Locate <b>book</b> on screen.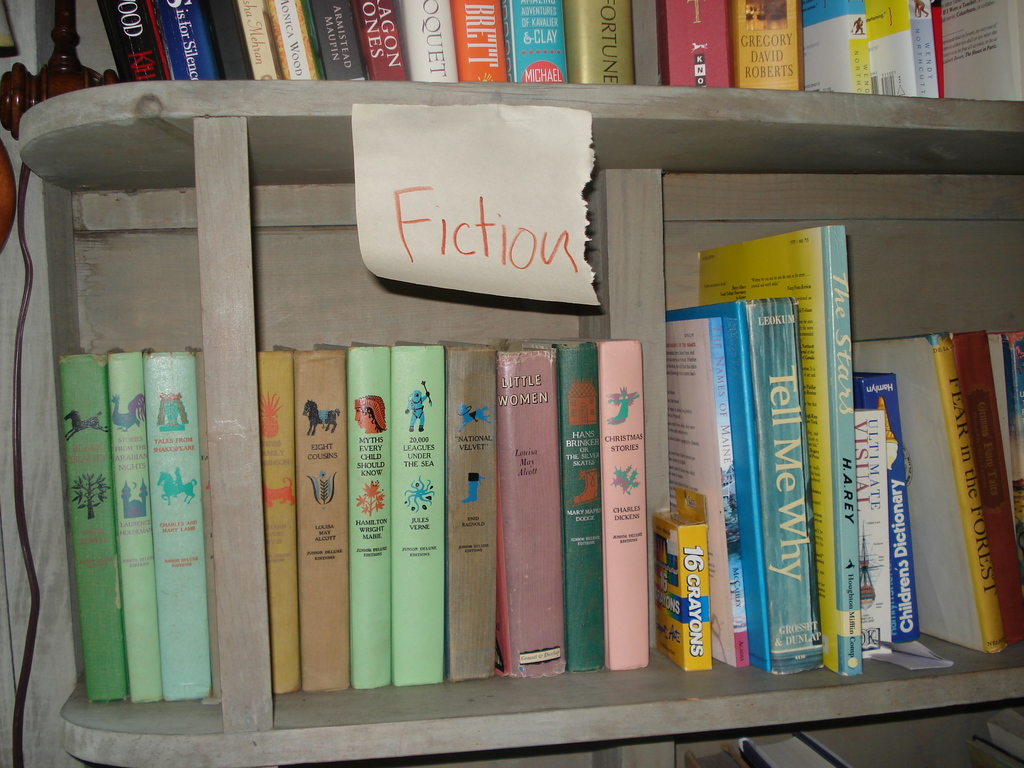
On screen at 60,340,130,699.
